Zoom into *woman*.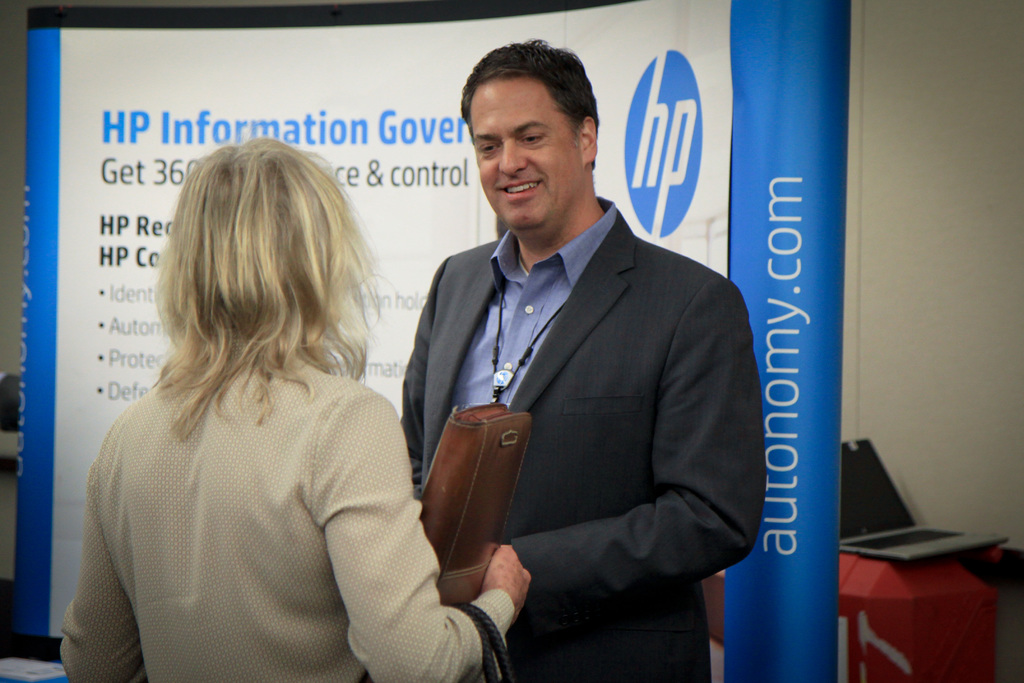
Zoom target: 61:117:448:682.
